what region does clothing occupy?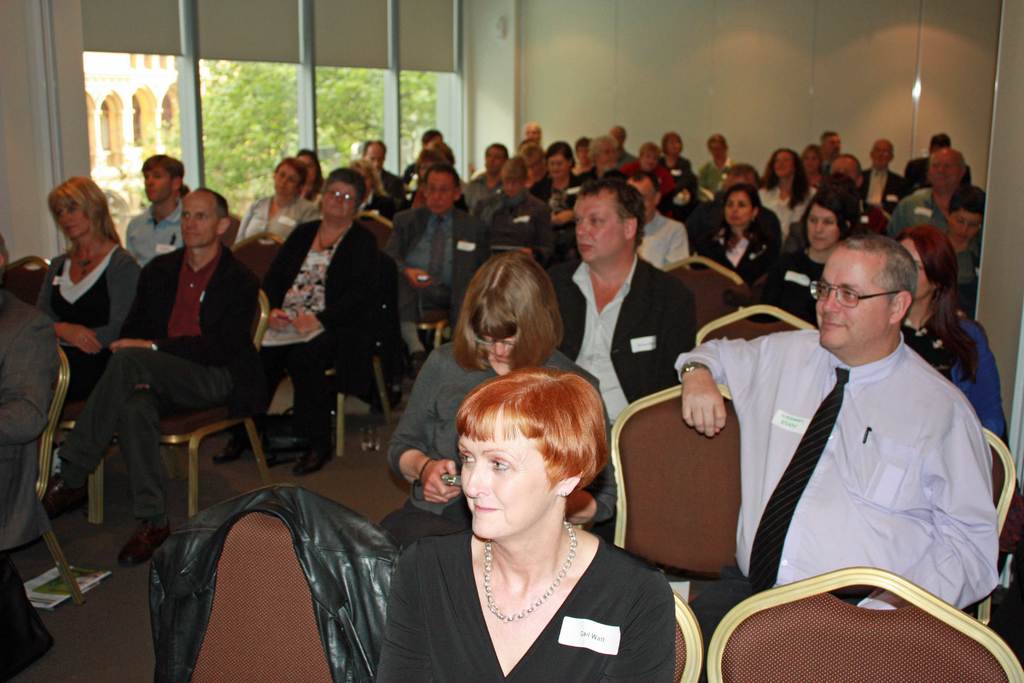
pyautogui.locateOnScreen(690, 217, 788, 283).
